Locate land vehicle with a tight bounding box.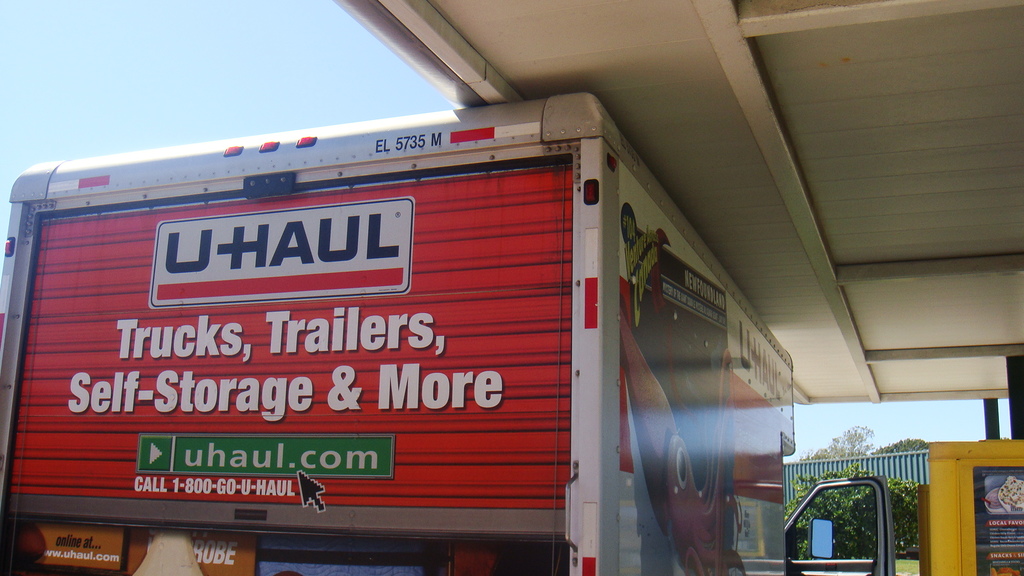
(left=0, top=94, right=897, bottom=575).
